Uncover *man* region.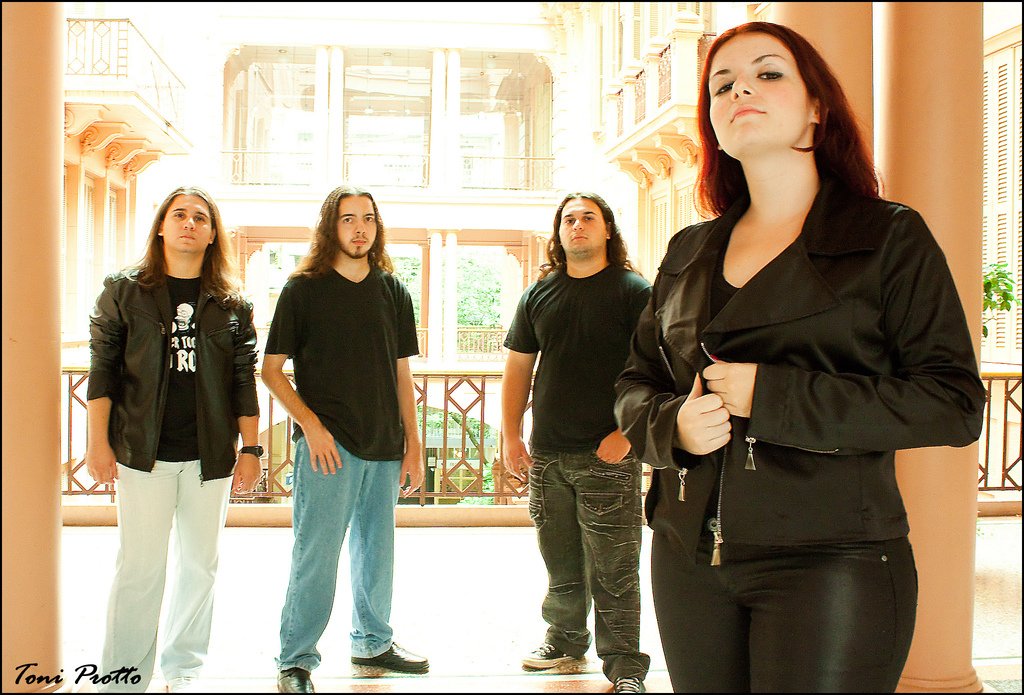
Uncovered: (496, 184, 675, 677).
